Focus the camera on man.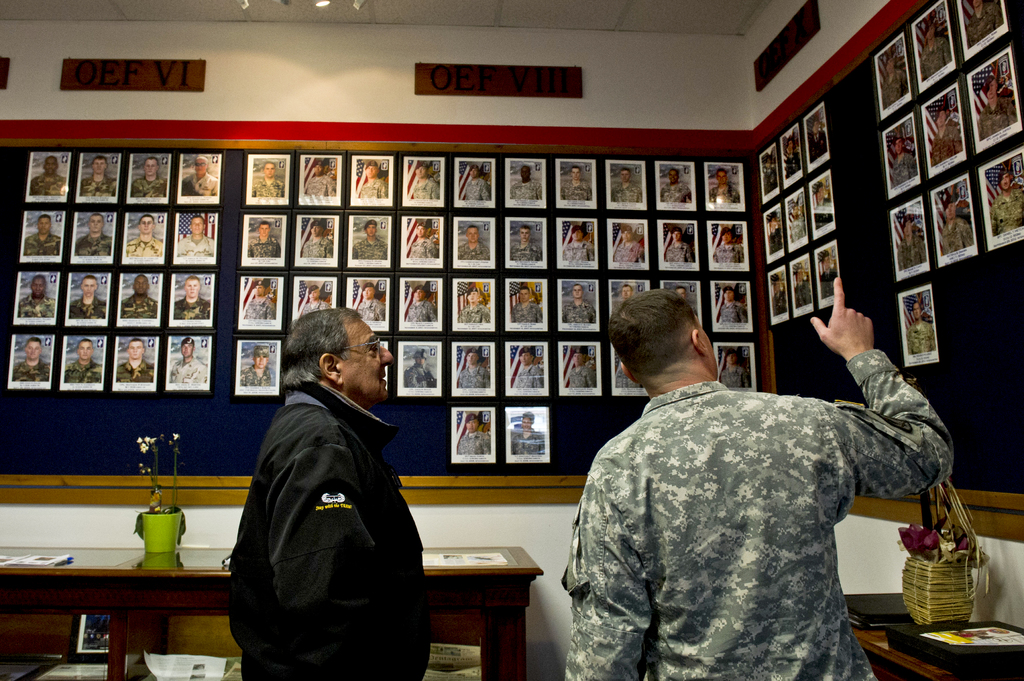
Focus region: 930 107 964 166.
